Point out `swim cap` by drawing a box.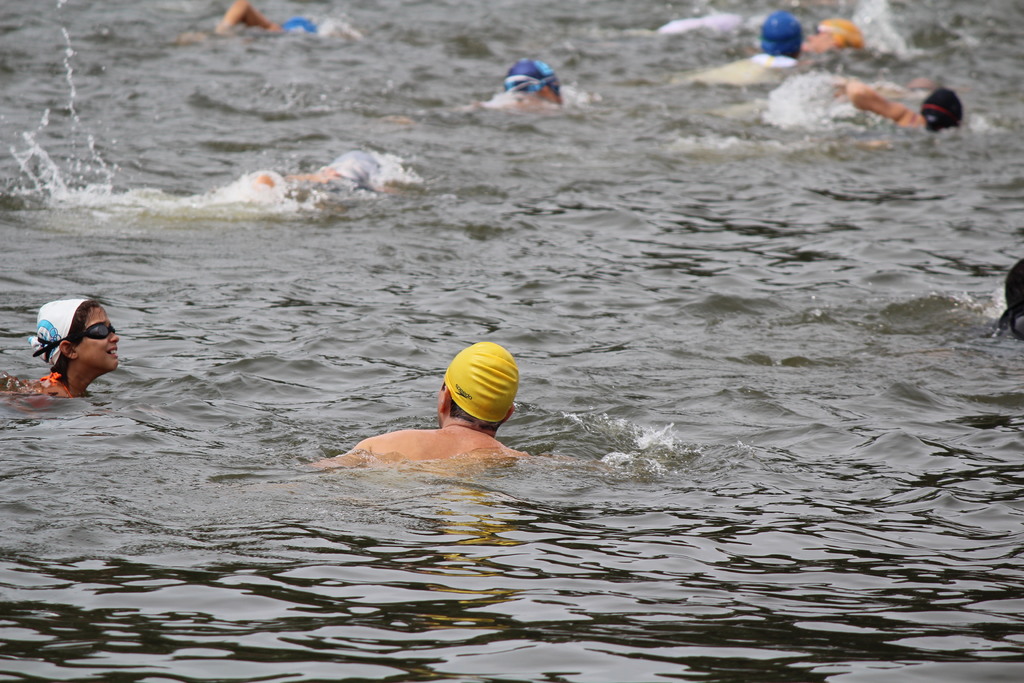
box=[22, 295, 101, 372].
